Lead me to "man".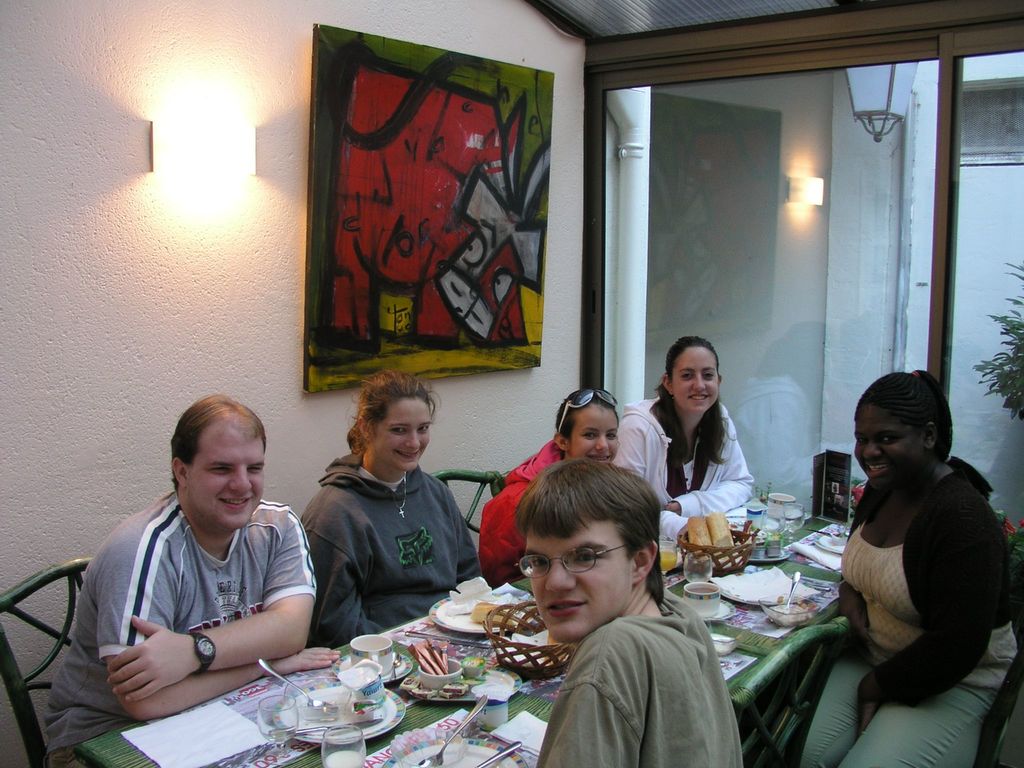
Lead to <box>514,458,746,767</box>.
